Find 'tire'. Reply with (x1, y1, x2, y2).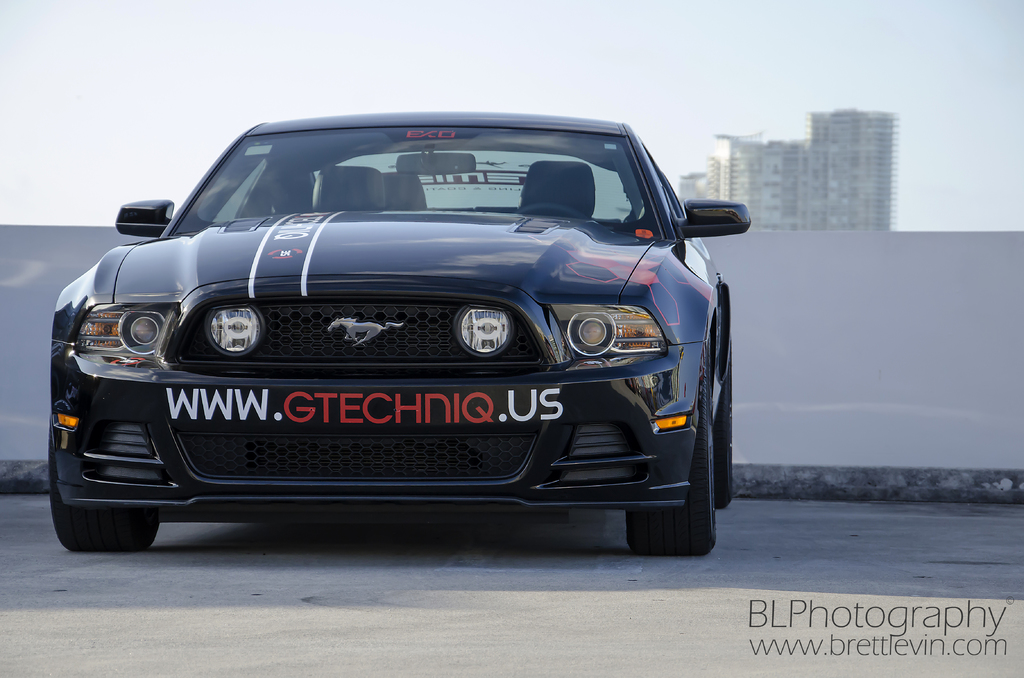
(625, 353, 718, 557).
